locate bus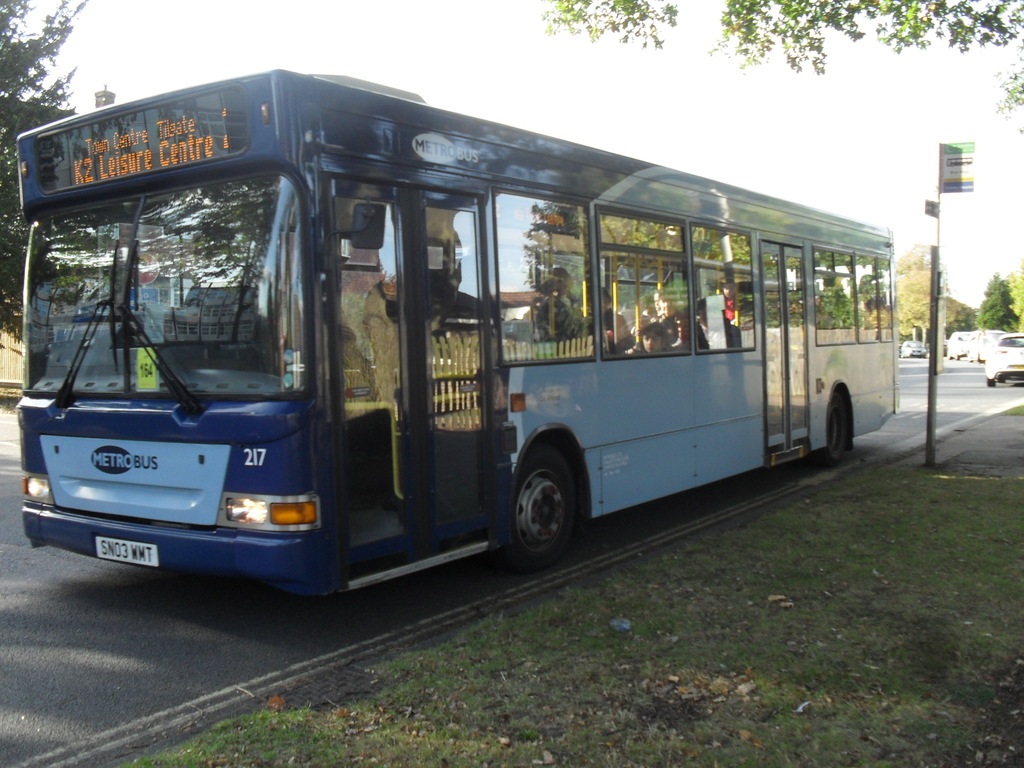
(left=12, top=61, right=903, bottom=603)
